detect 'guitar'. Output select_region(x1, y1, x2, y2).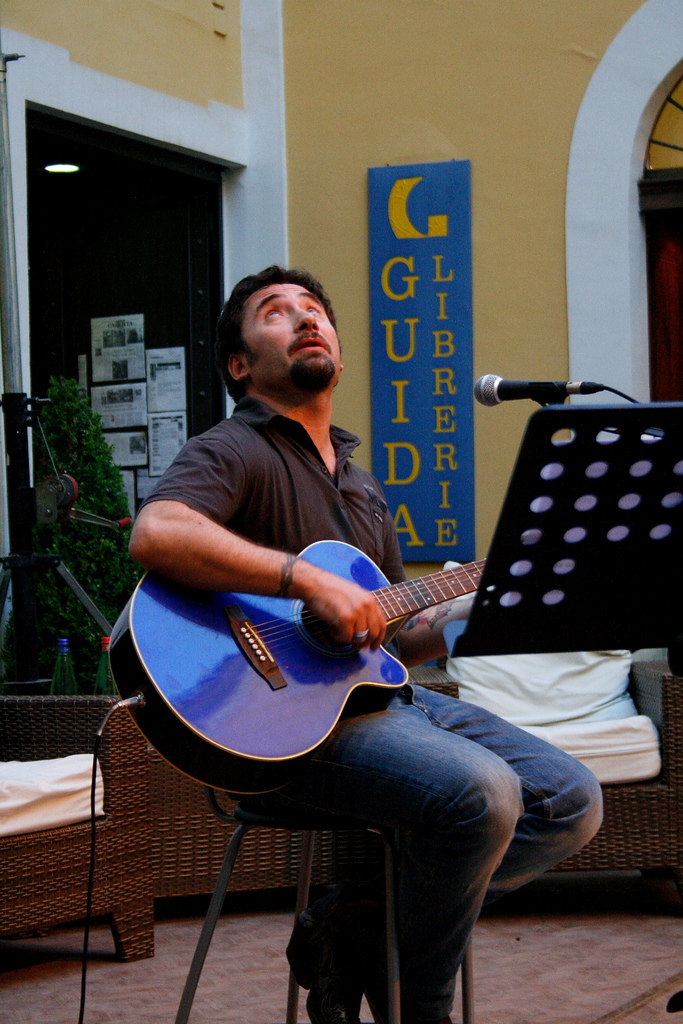
select_region(108, 536, 491, 797).
